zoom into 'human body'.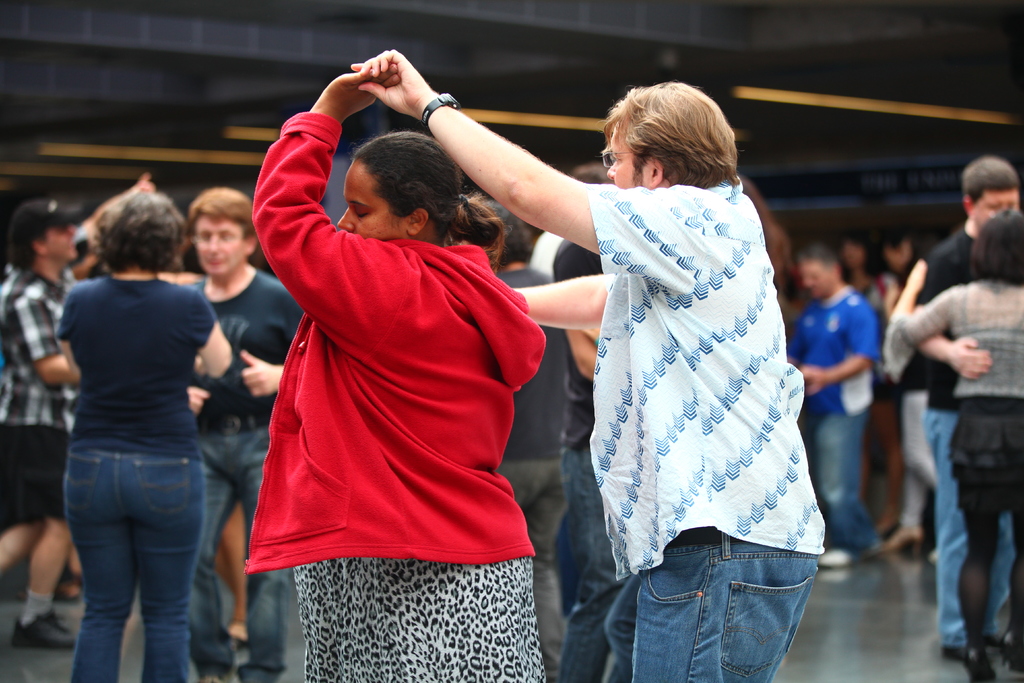
Zoom target: pyautogui.locateOnScreen(179, 176, 323, 682).
